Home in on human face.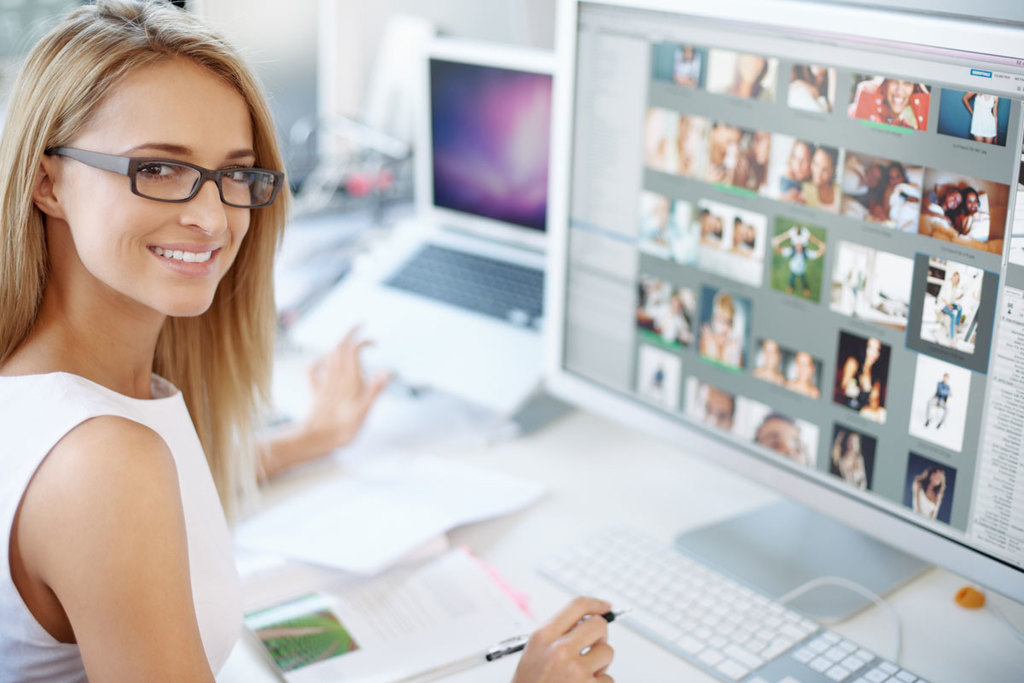
Homed in at locate(945, 190, 961, 207).
